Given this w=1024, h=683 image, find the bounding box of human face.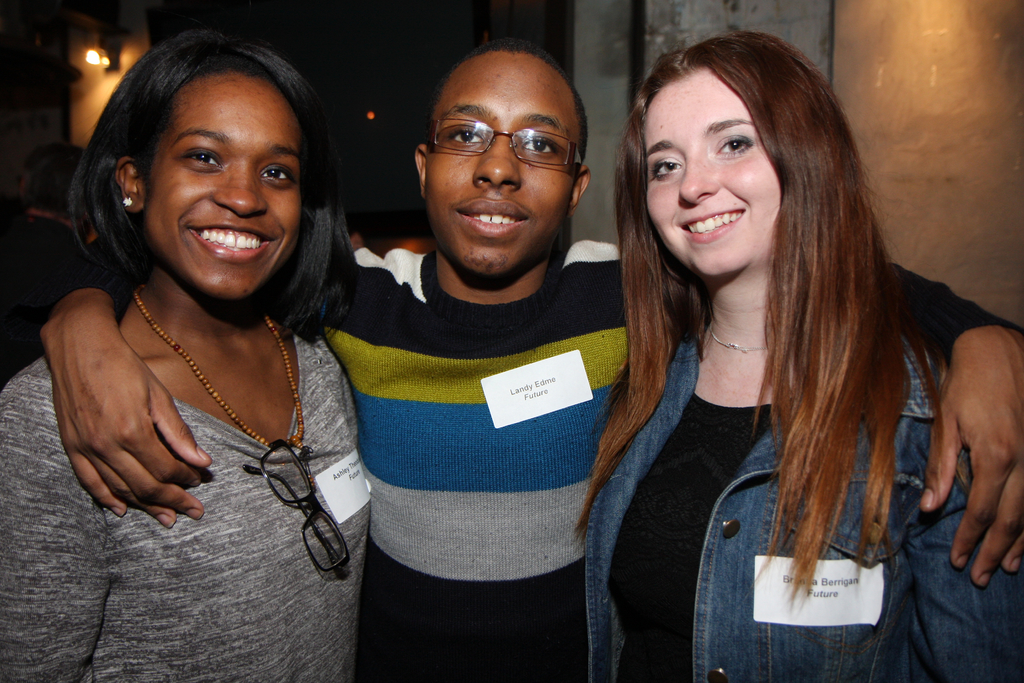
<region>641, 68, 781, 276</region>.
